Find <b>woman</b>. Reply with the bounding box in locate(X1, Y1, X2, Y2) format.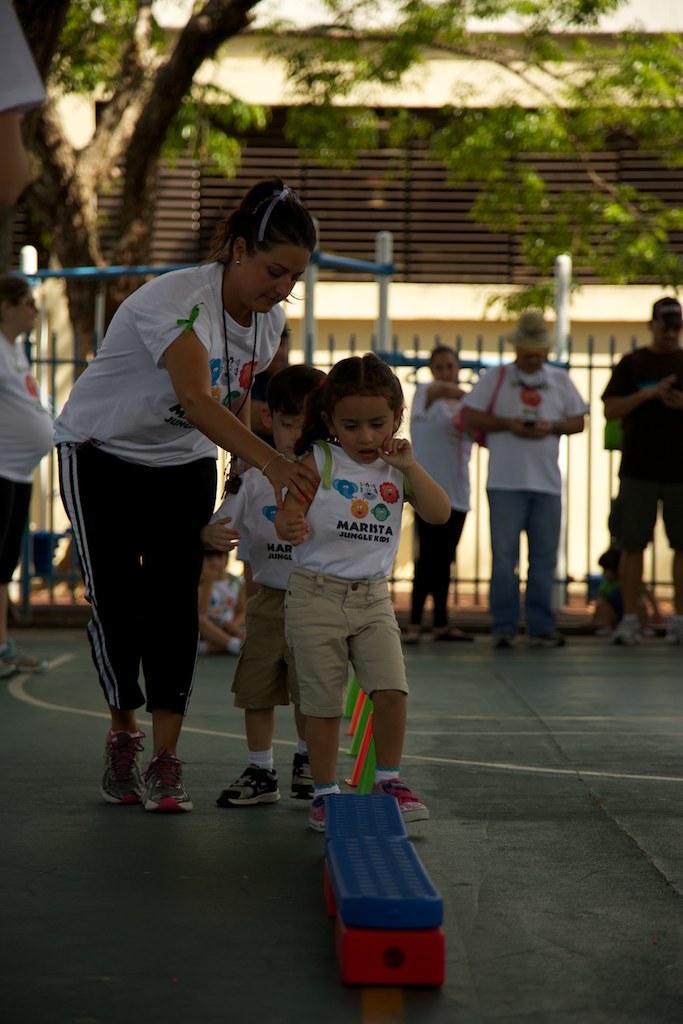
locate(0, 258, 50, 680).
